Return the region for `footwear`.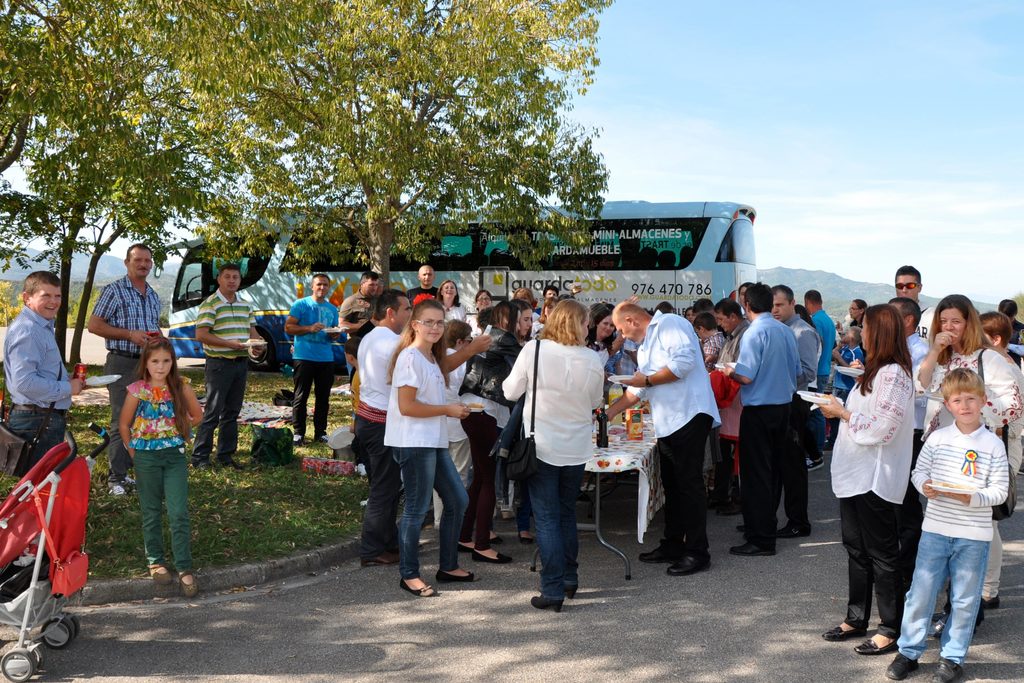
x1=114 y1=485 x2=126 y2=498.
